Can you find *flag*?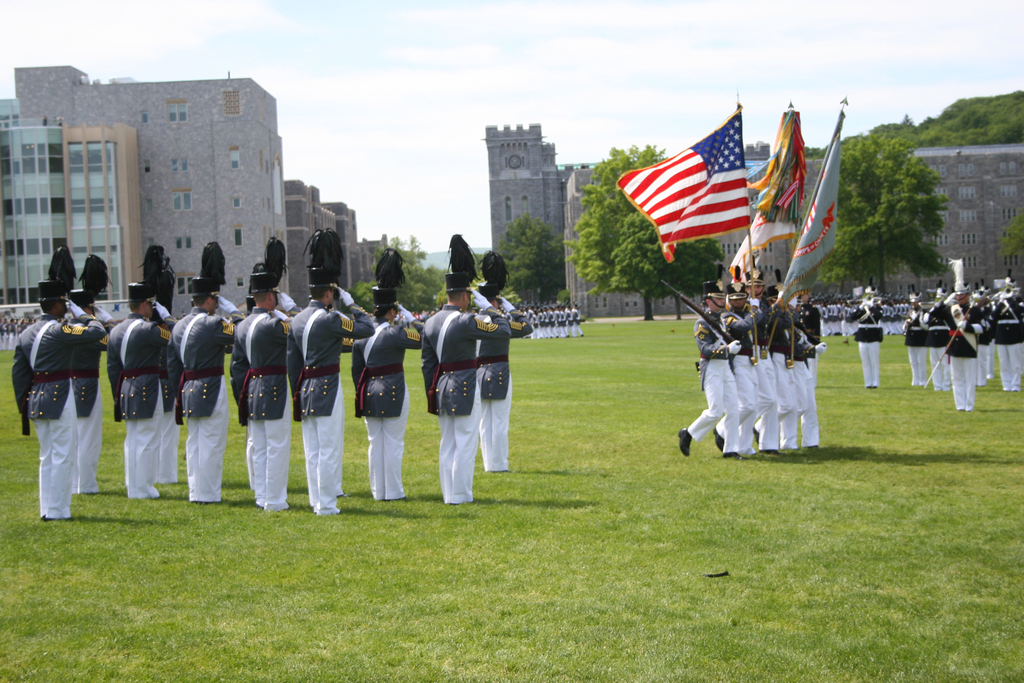
Yes, bounding box: bbox(778, 100, 847, 295).
